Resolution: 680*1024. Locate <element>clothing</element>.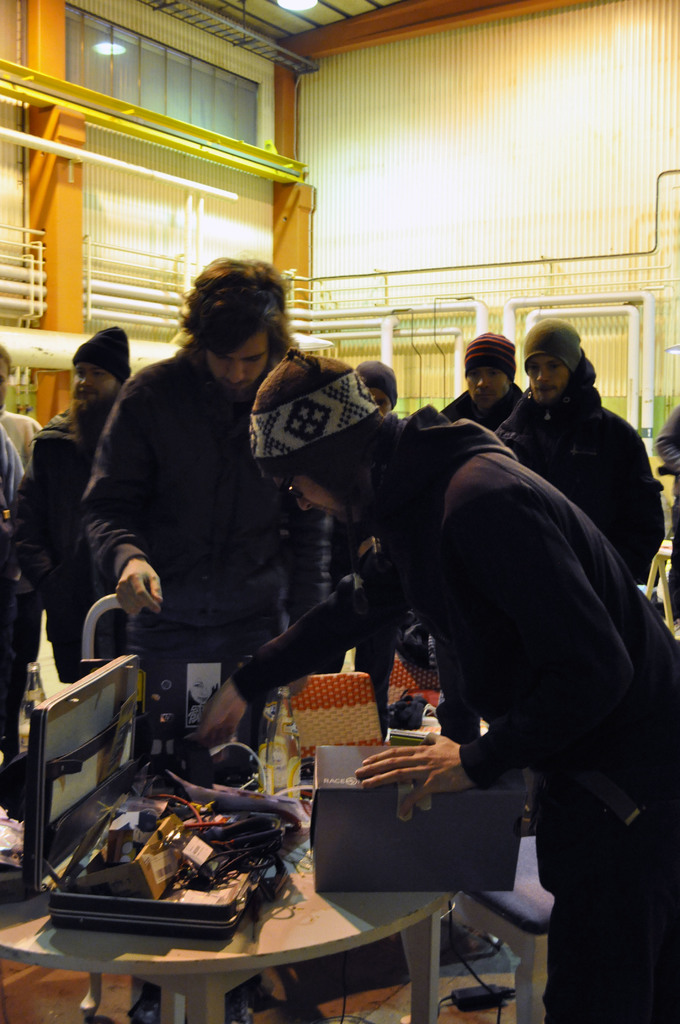
[229, 399, 679, 1023].
